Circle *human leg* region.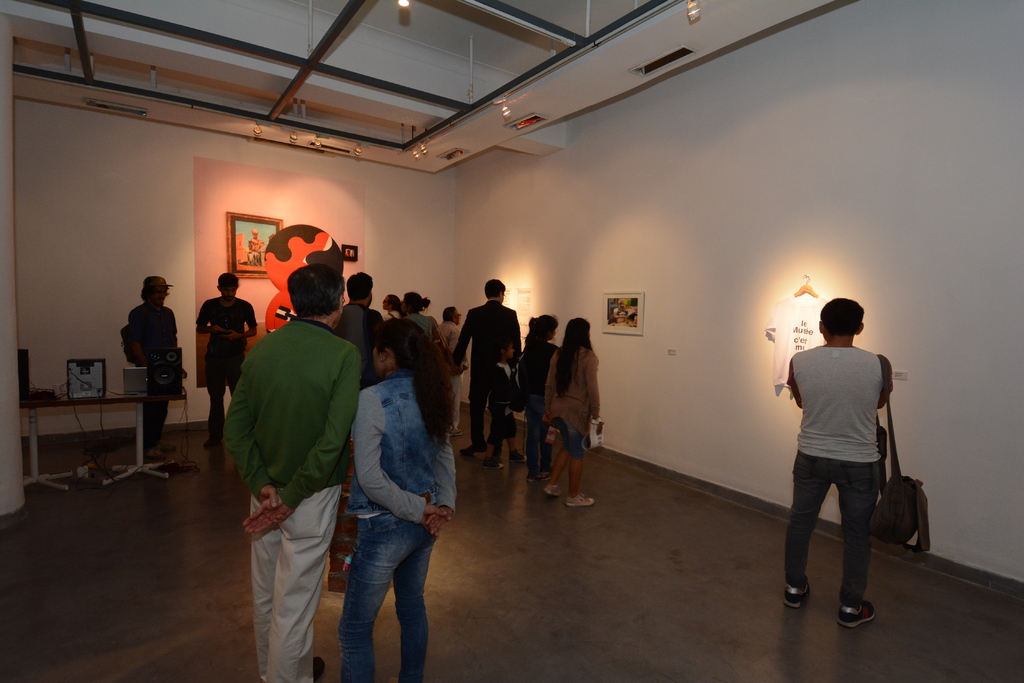
Region: box(202, 365, 230, 442).
